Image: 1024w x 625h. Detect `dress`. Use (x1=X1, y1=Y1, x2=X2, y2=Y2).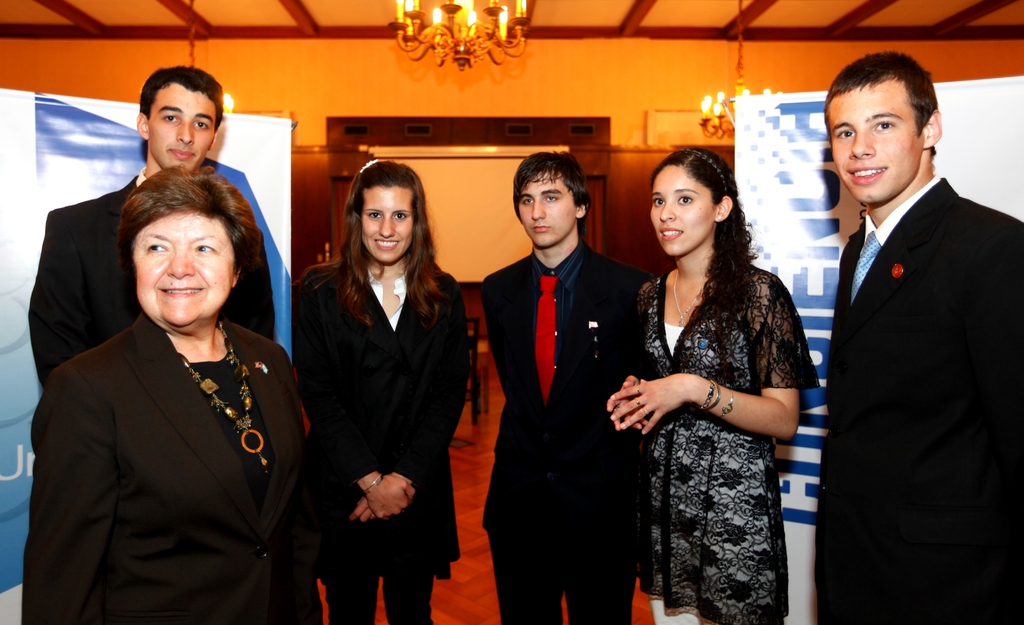
(x1=636, y1=260, x2=821, y2=624).
